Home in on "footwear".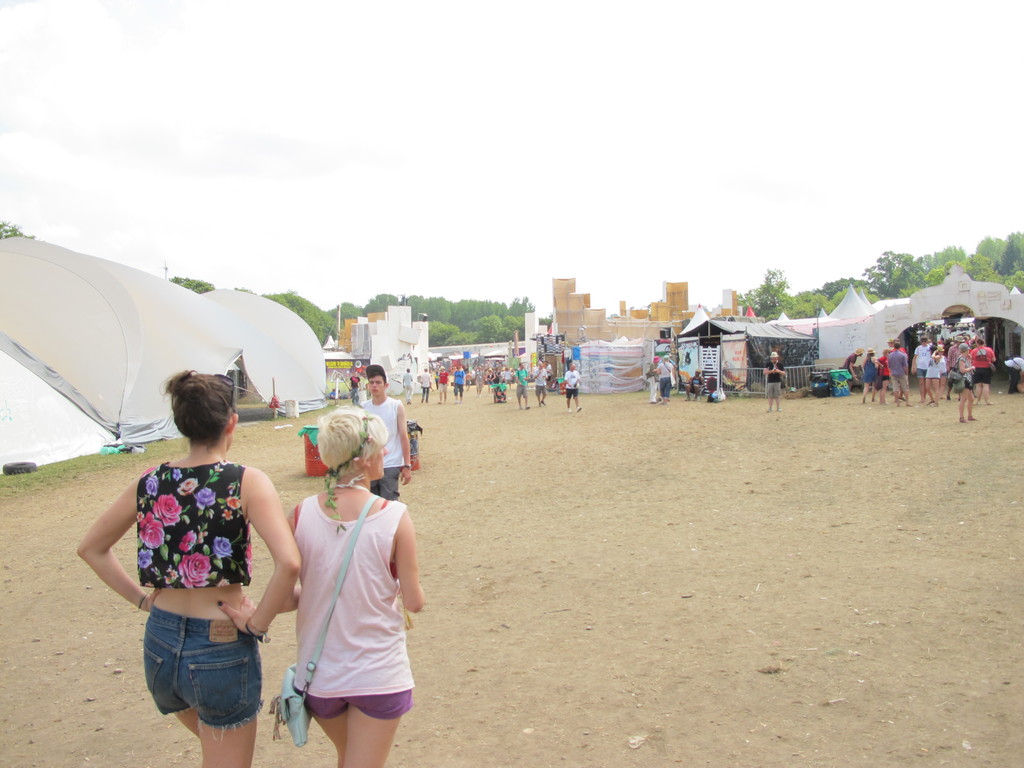
Homed in at detection(579, 408, 583, 415).
